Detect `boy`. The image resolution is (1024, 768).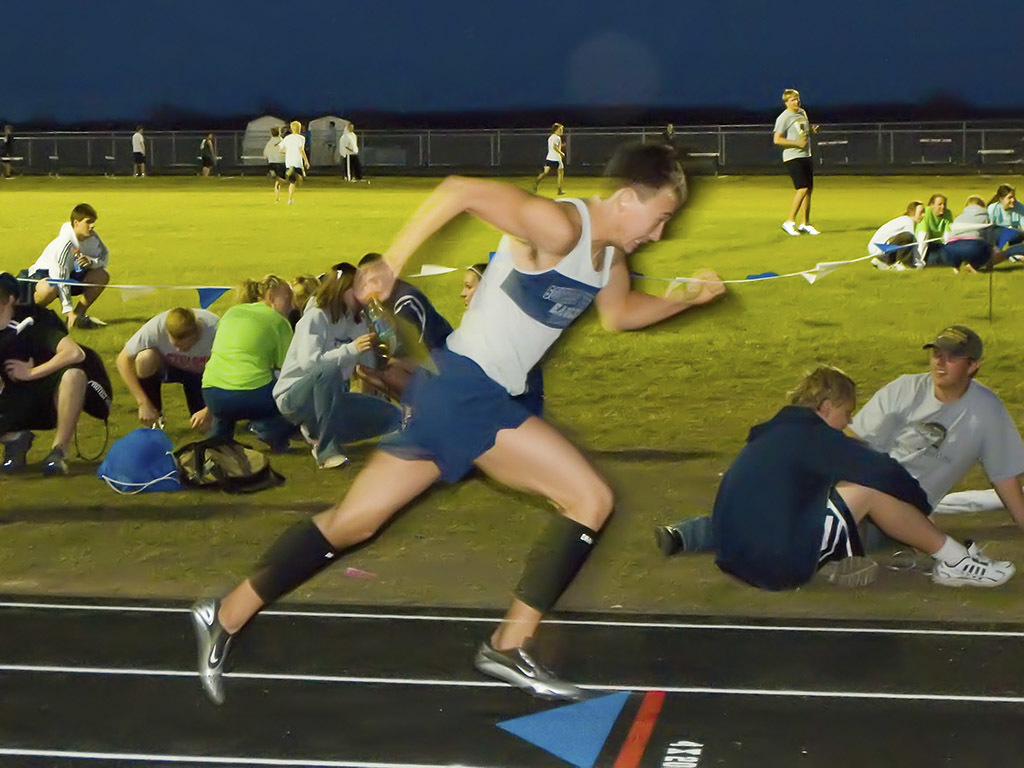
detection(192, 136, 731, 706).
